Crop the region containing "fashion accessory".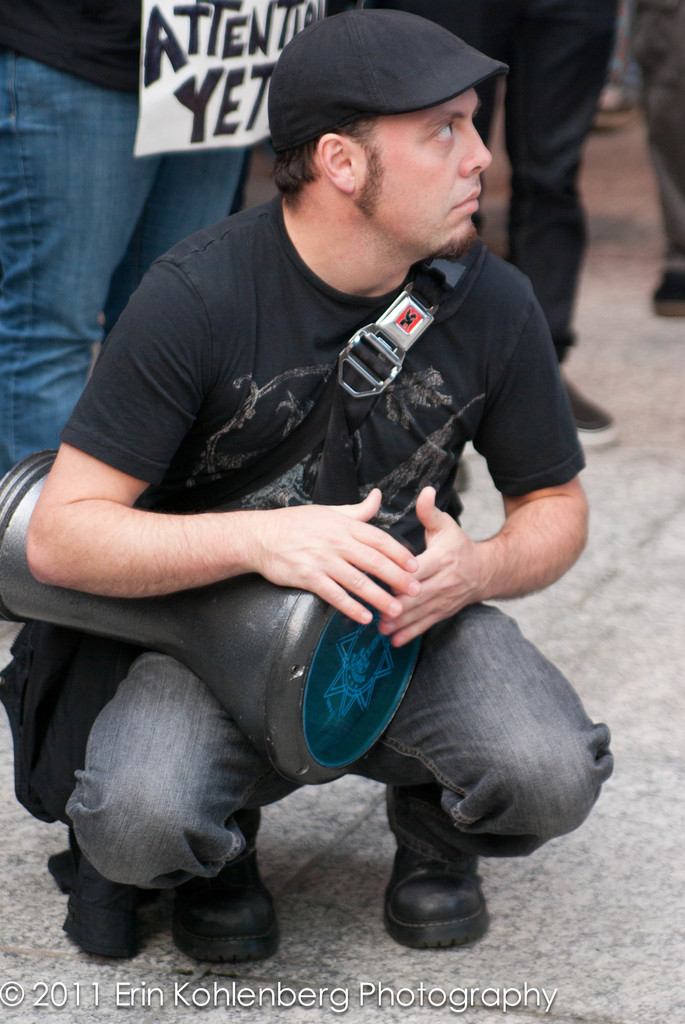
Crop region: [left=559, top=372, right=620, bottom=450].
